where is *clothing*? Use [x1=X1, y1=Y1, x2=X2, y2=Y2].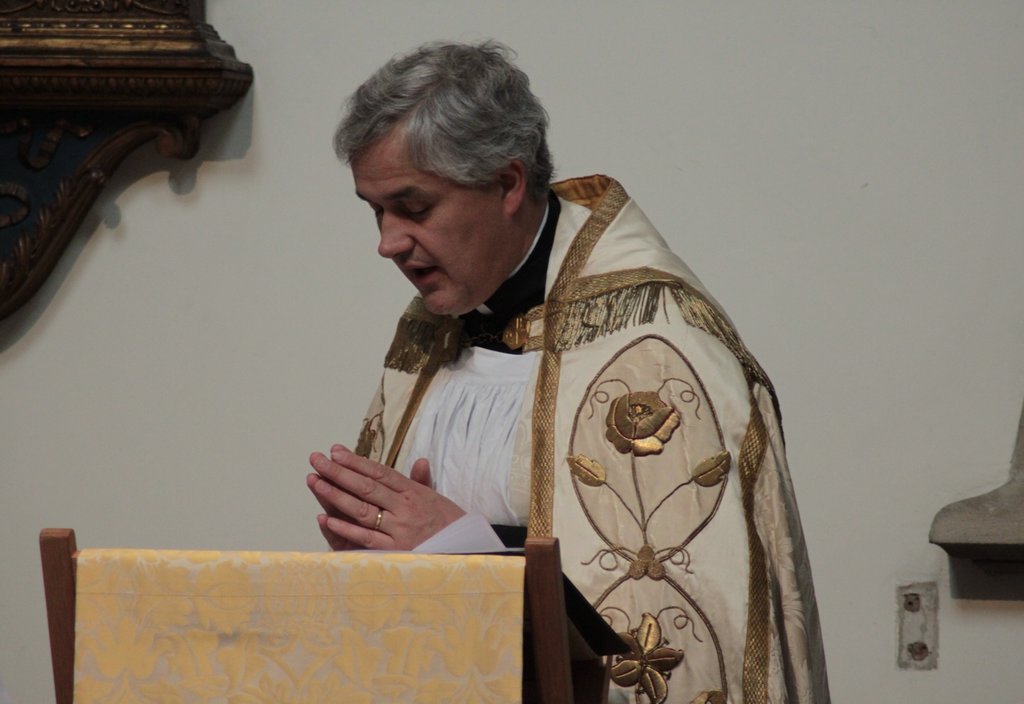
[x1=316, y1=203, x2=822, y2=689].
